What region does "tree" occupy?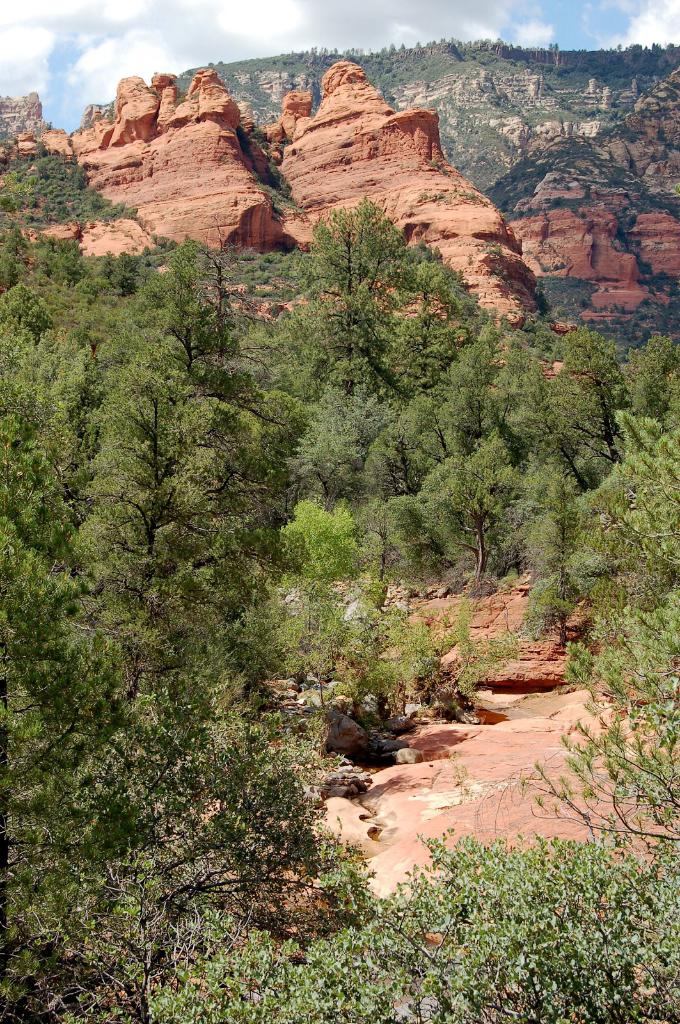
[134, 819, 679, 1023].
